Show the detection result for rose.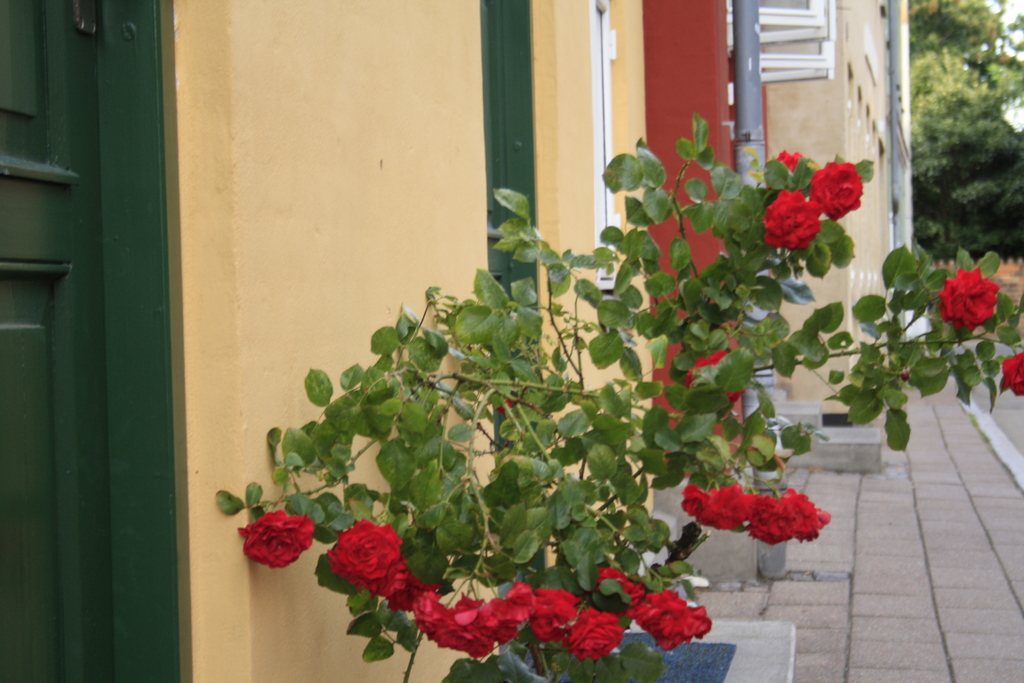
detection(1004, 348, 1023, 395).
